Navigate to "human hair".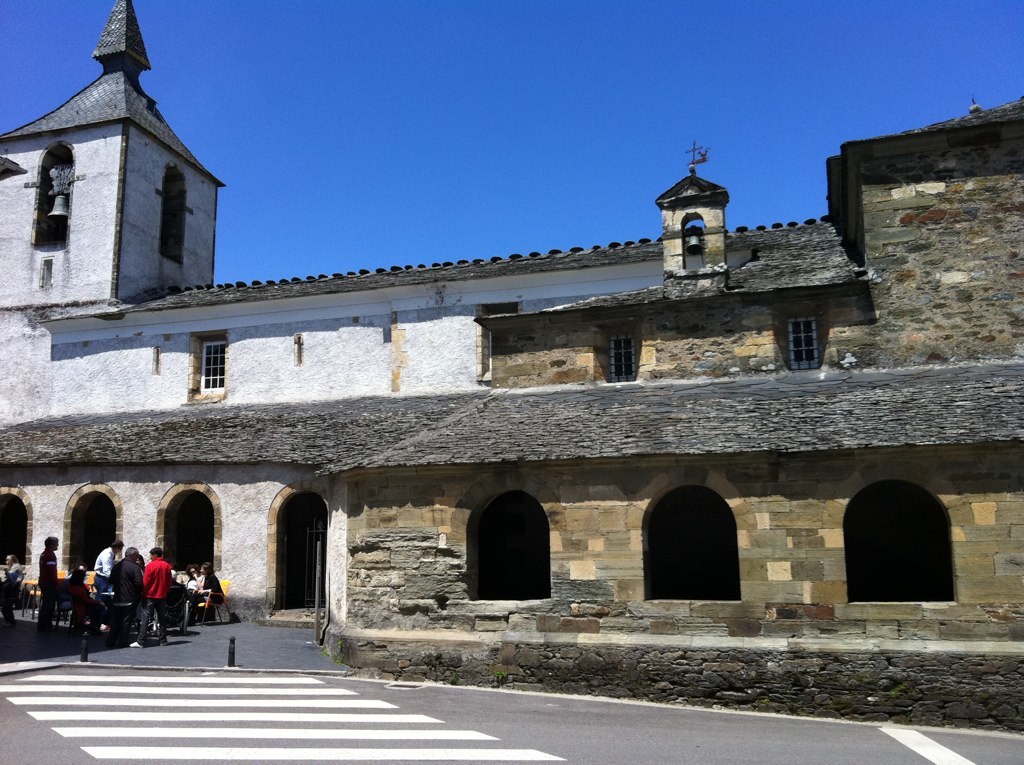
Navigation target: left=150, top=548, right=160, bottom=552.
